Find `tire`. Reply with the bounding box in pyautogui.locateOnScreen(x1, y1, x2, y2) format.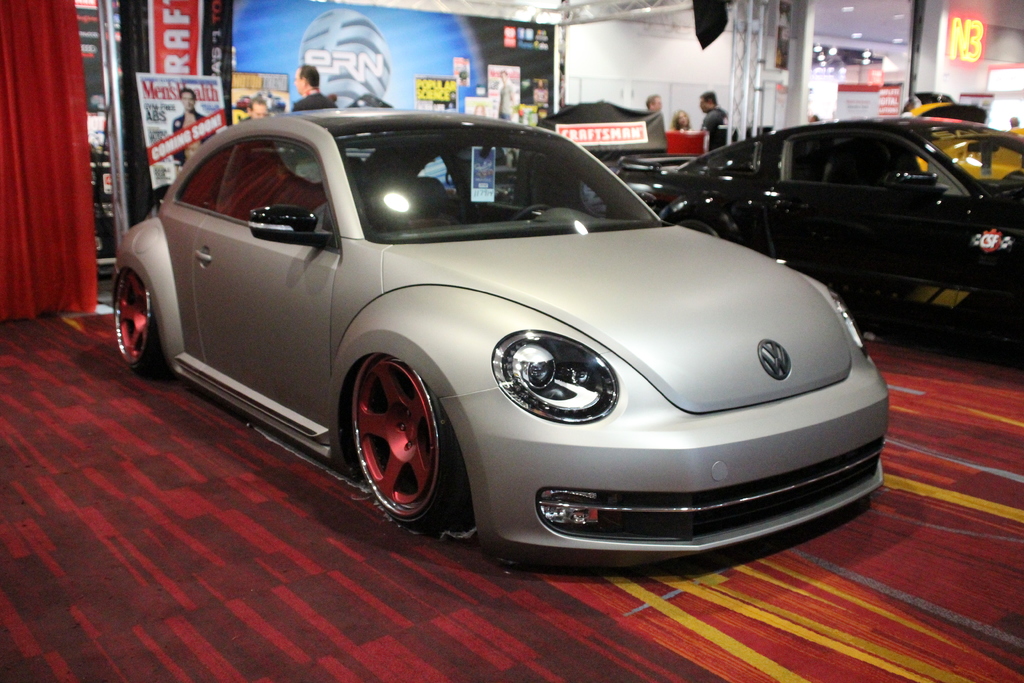
pyautogui.locateOnScreen(340, 353, 472, 532).
